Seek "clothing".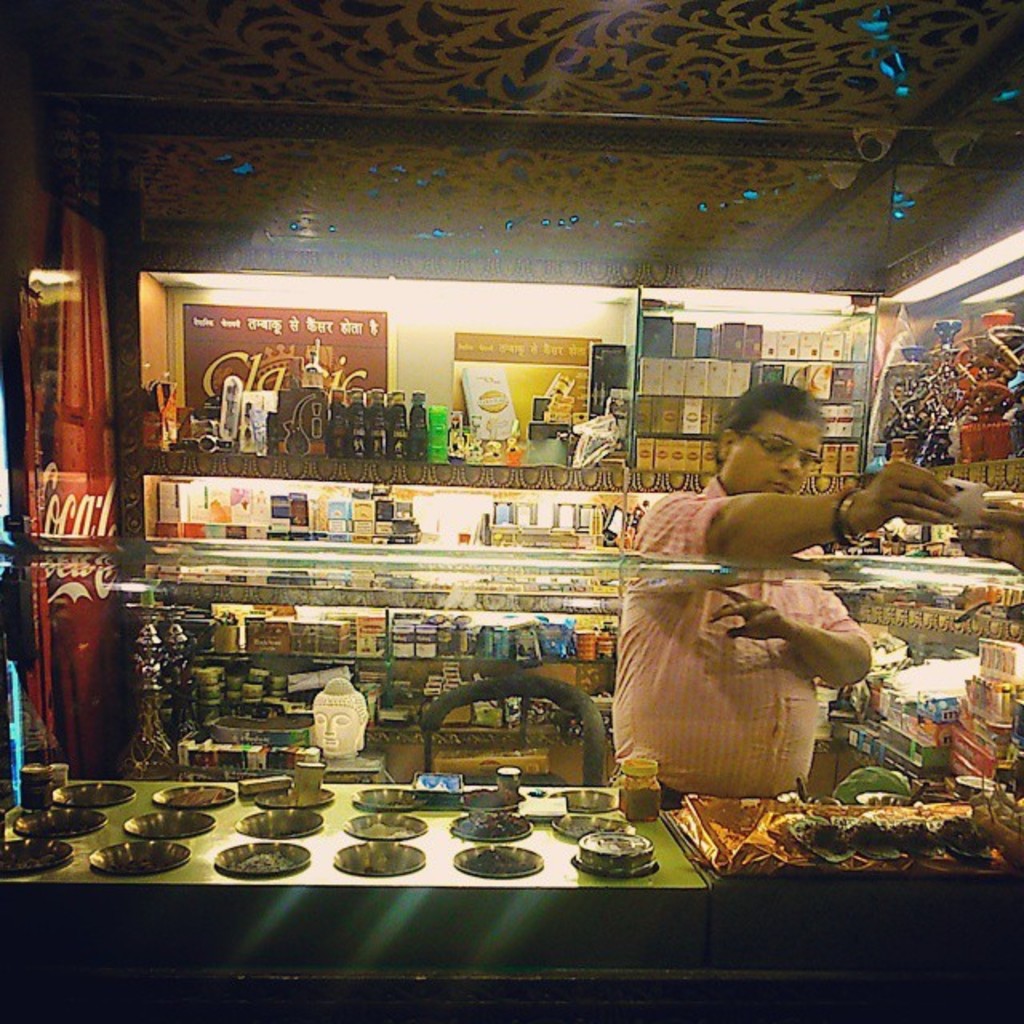
crop(574, 530, 922, 819).
